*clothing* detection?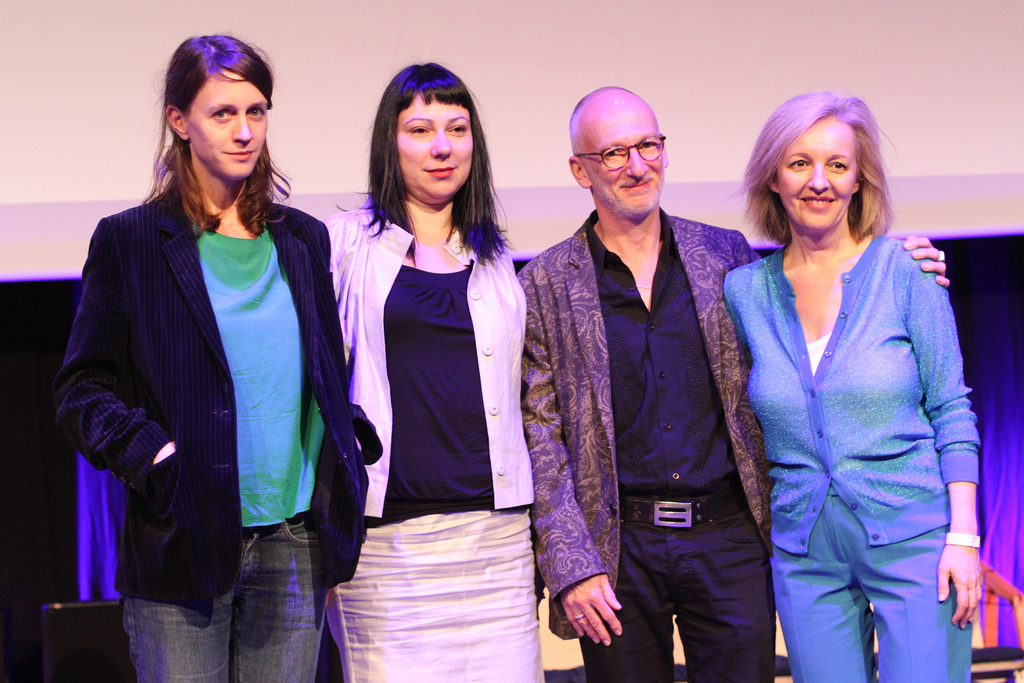
x1=518 y1=261 x2=760 y2=682
